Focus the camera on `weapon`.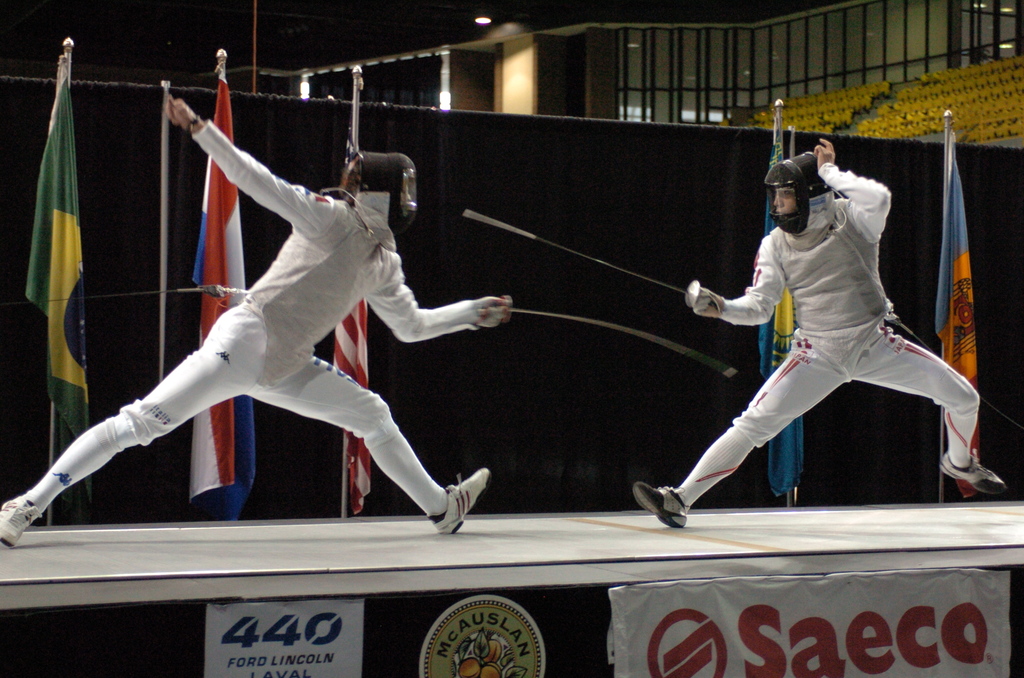
Focus region: Rect(461, 209, 719, 312).
